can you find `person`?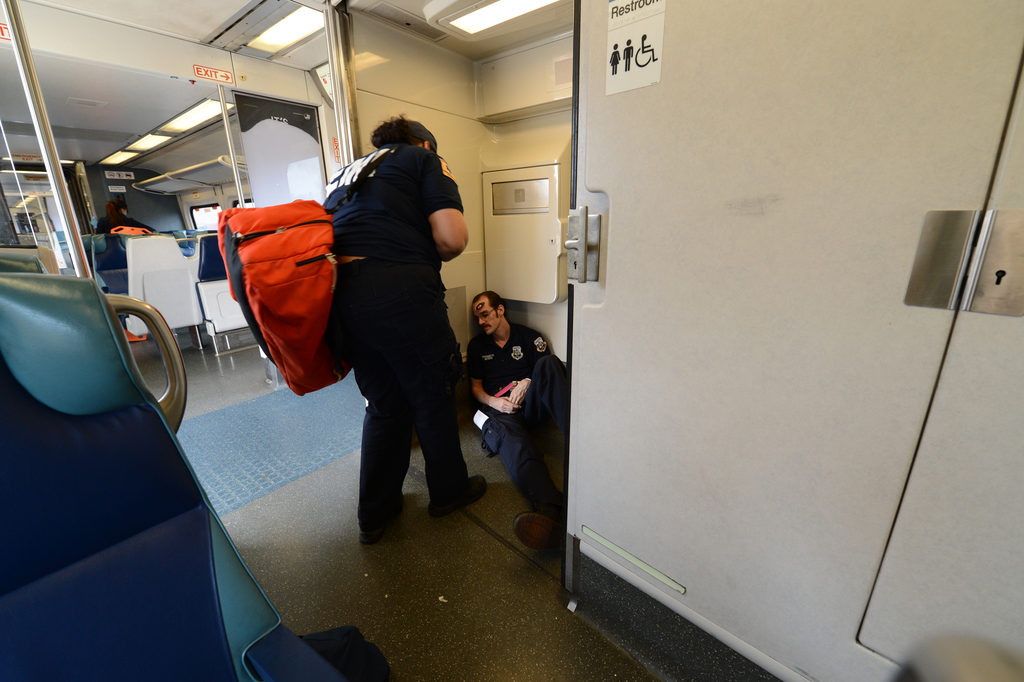
Yes, bounding box: x1=270 y1=85 x2=479 y2=528.
